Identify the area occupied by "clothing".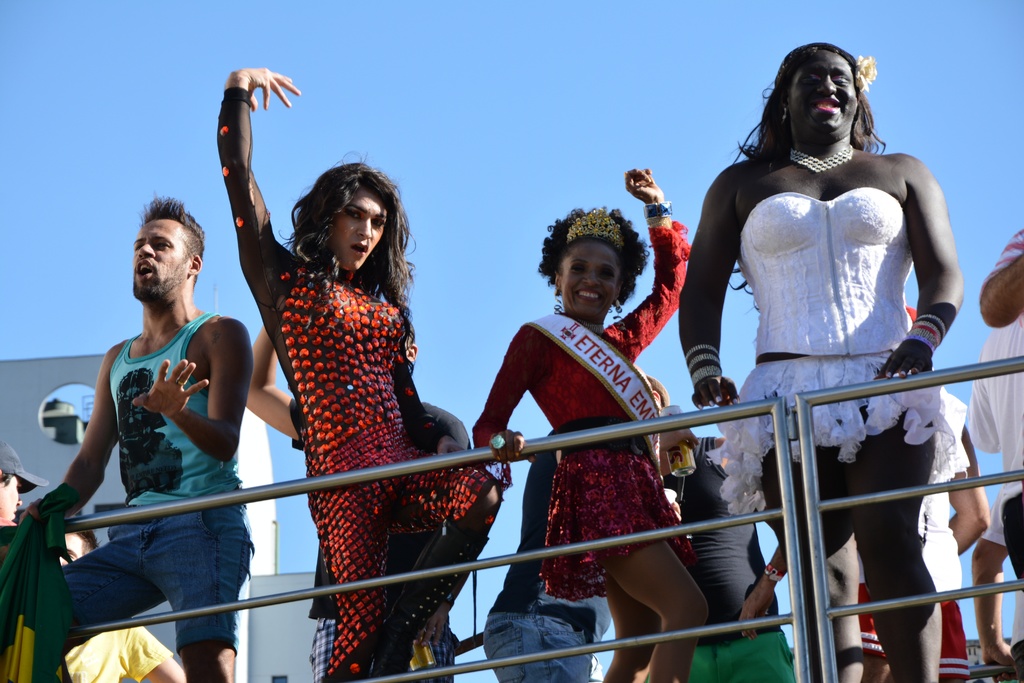
Area: crop(60, 306, 256, 658).
